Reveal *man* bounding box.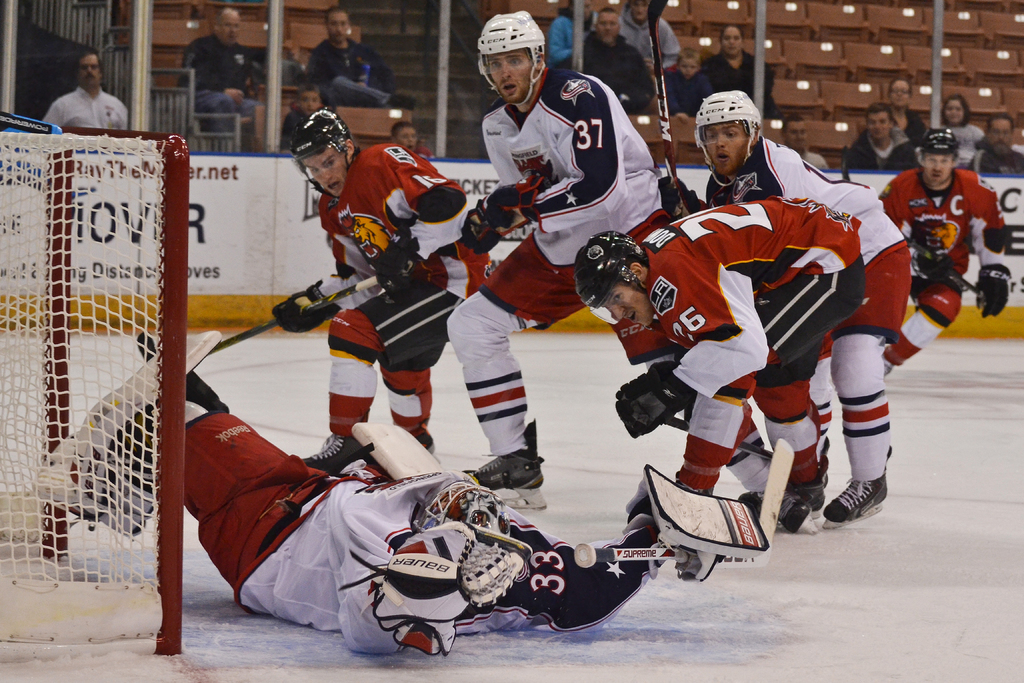
Revealed: [840, 97, 913, 165].
